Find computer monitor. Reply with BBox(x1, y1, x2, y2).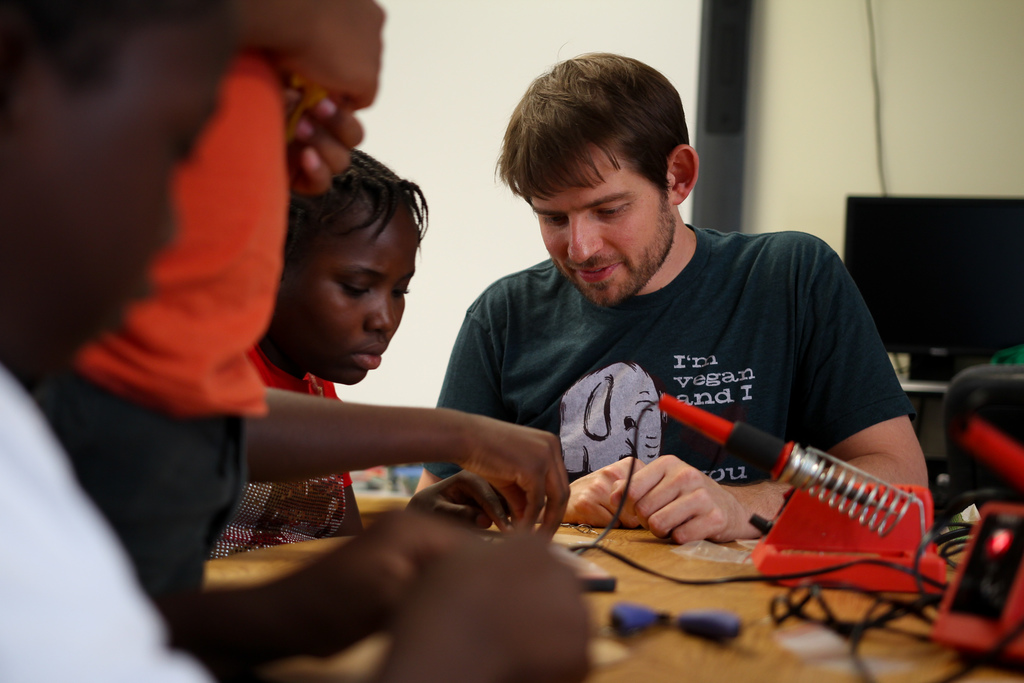
BBox(845, 197, 1023, 383).
